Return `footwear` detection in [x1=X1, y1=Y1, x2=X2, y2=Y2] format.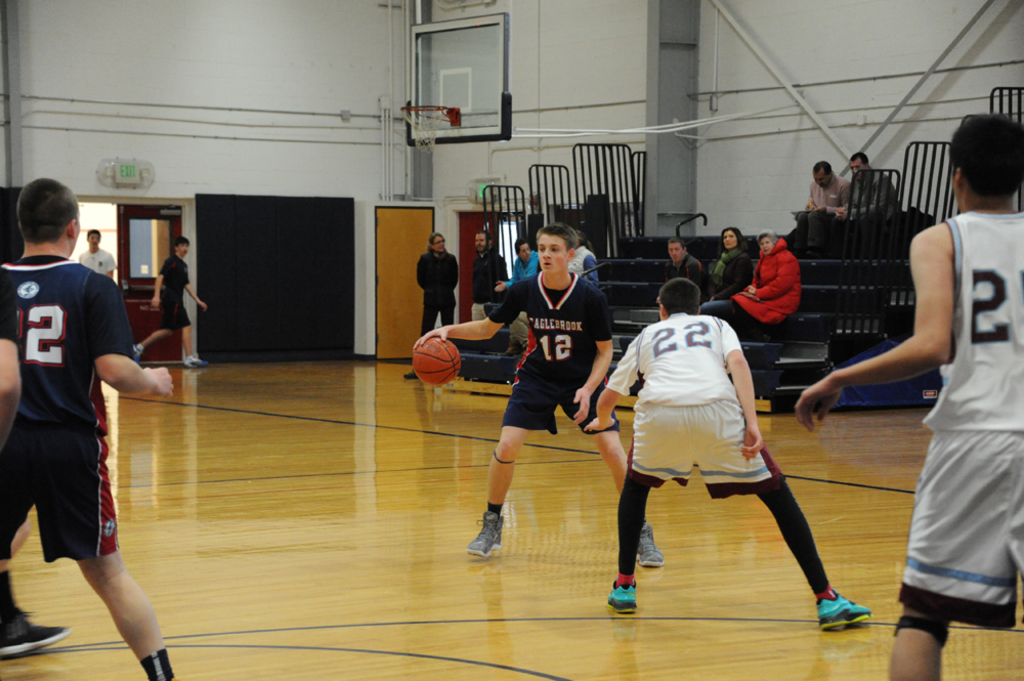
[x1=634, y1=525, x2=666, y2=569].
